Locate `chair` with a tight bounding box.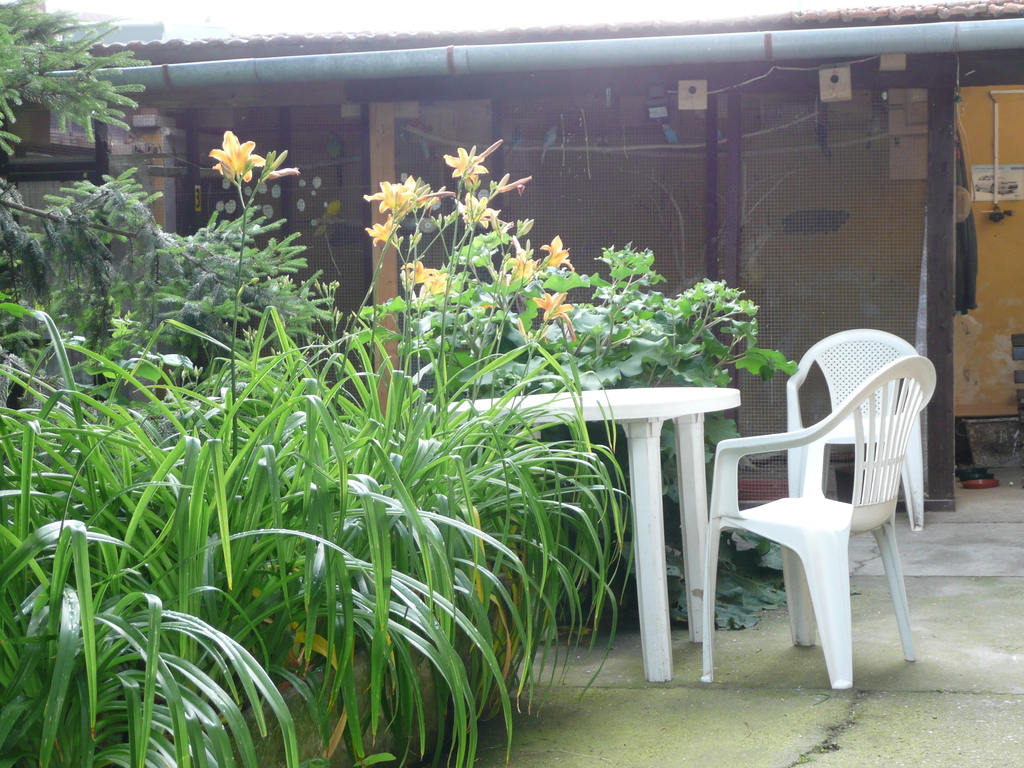
l=784, t=331, r=927, b=529.
